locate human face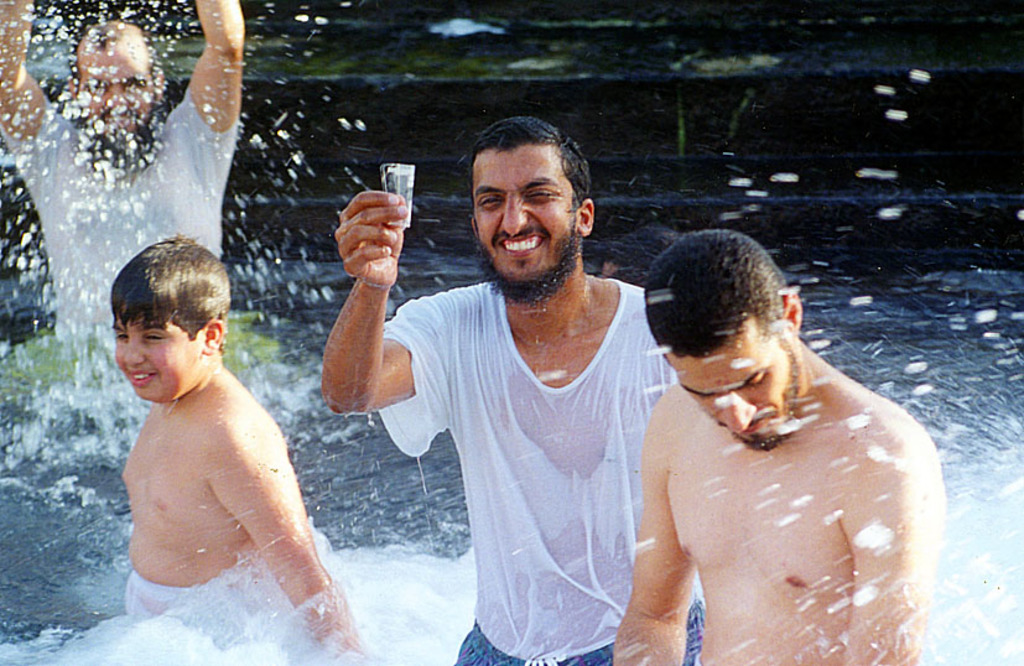
select_region(474, 137, 579, 290)
